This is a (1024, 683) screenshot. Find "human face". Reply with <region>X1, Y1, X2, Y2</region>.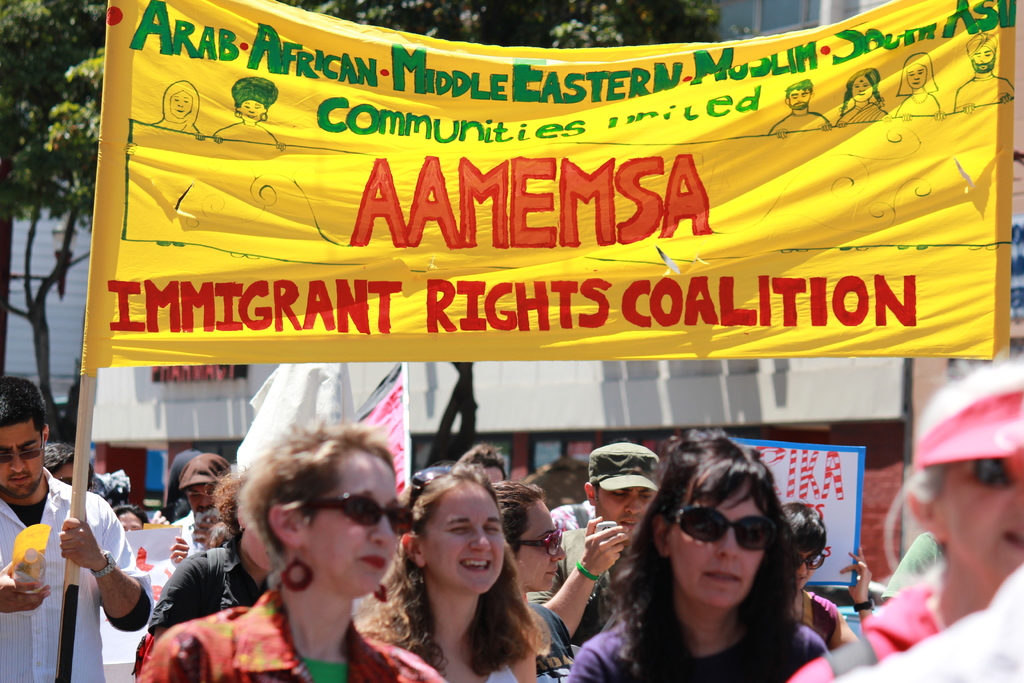
<region>791, 86, 809, 108</region>.
